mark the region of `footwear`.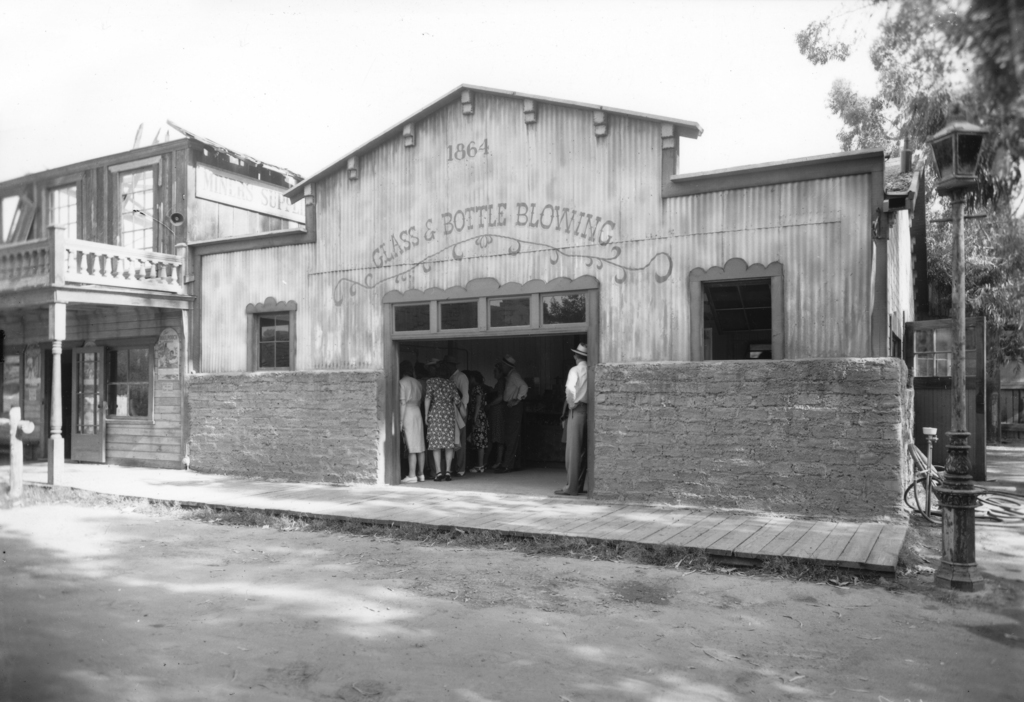
Region: detection(458, 471, 465, 476).
